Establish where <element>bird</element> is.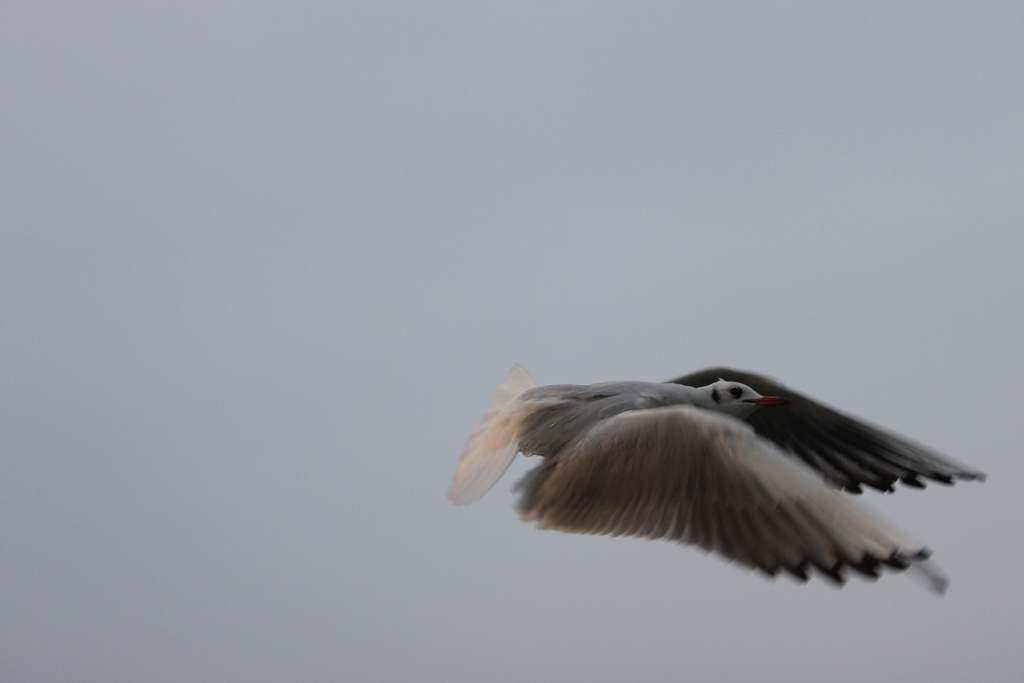
Established at select_region(437, 364, 991, 592).
